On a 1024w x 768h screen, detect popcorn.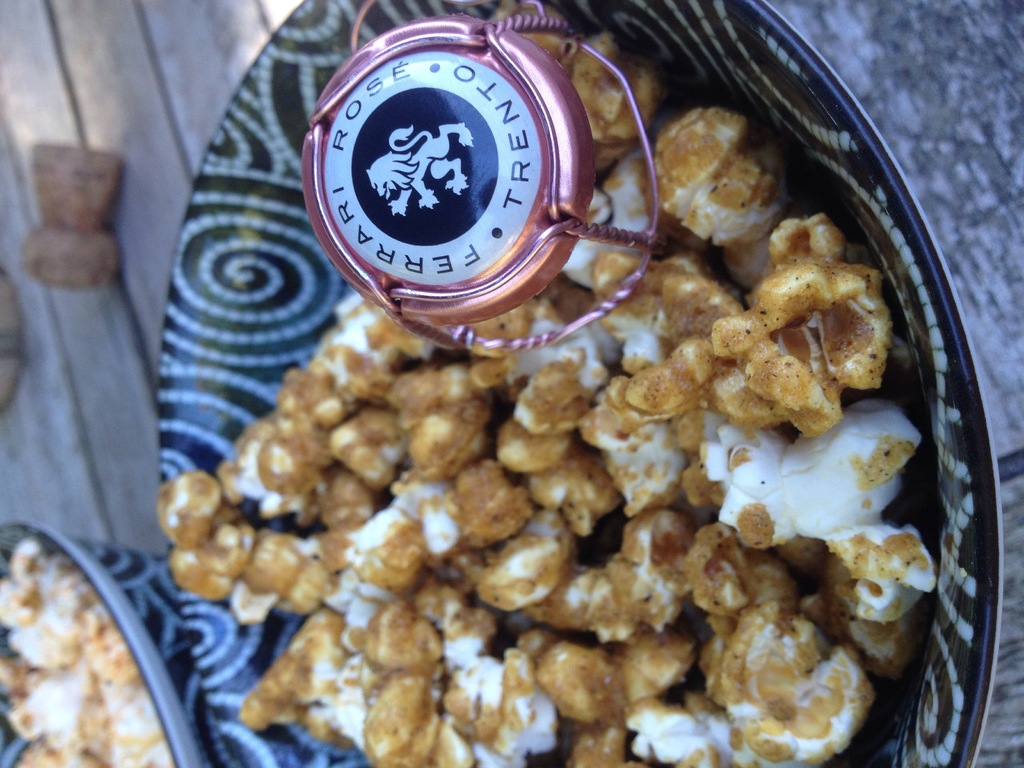
locate(161, 0, 931, 767).
